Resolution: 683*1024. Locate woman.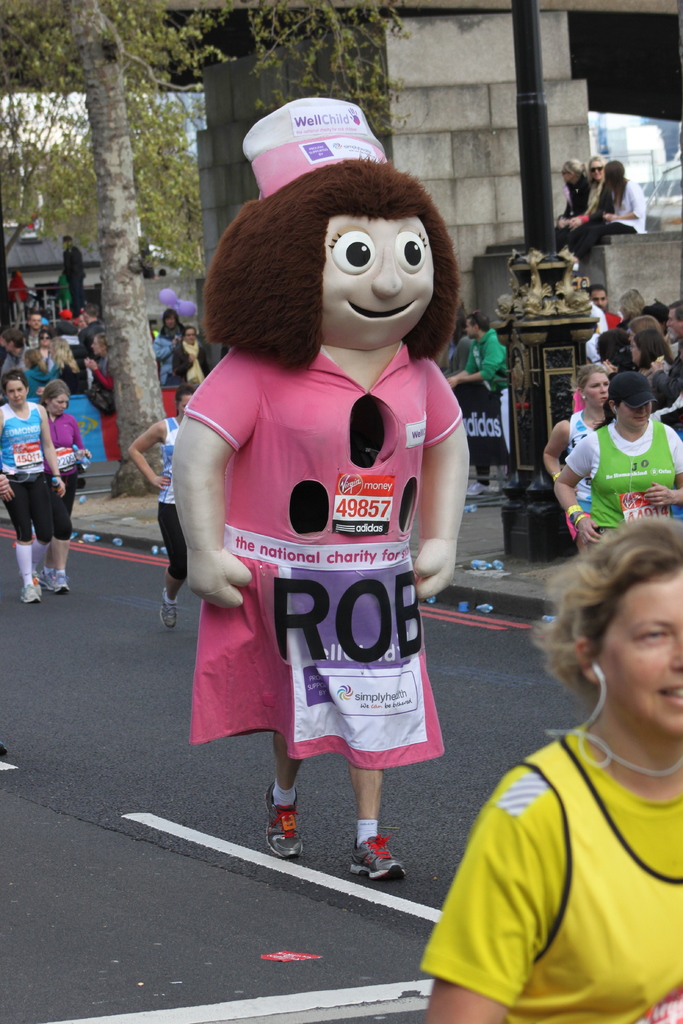
{"x1": 422, "y1": 516, "x2": 682, "y2": 1023}.
